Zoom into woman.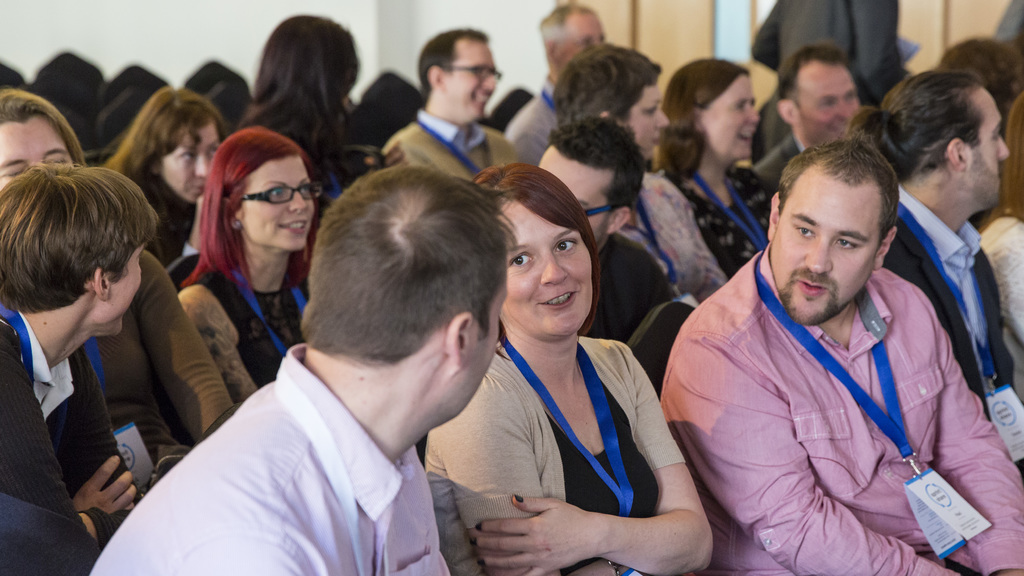
Zoom target: (left=230, top=10, right=406, bottom=213).
